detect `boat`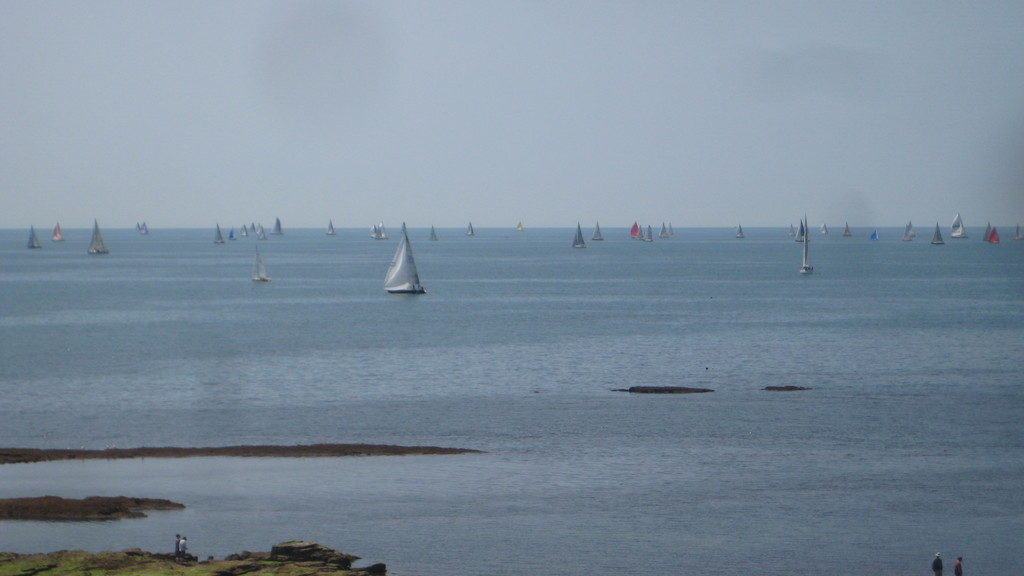
<box>139,224,145,234</box>
